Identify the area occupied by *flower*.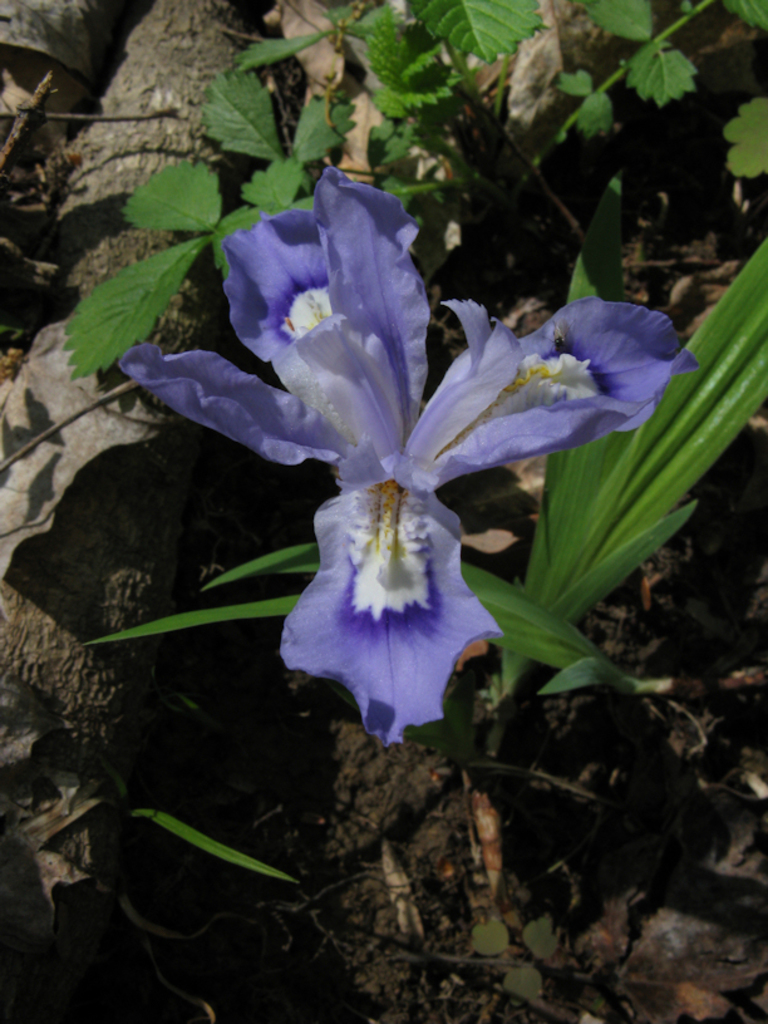
Area: left=108, top=157, right=679, bottom=717.
